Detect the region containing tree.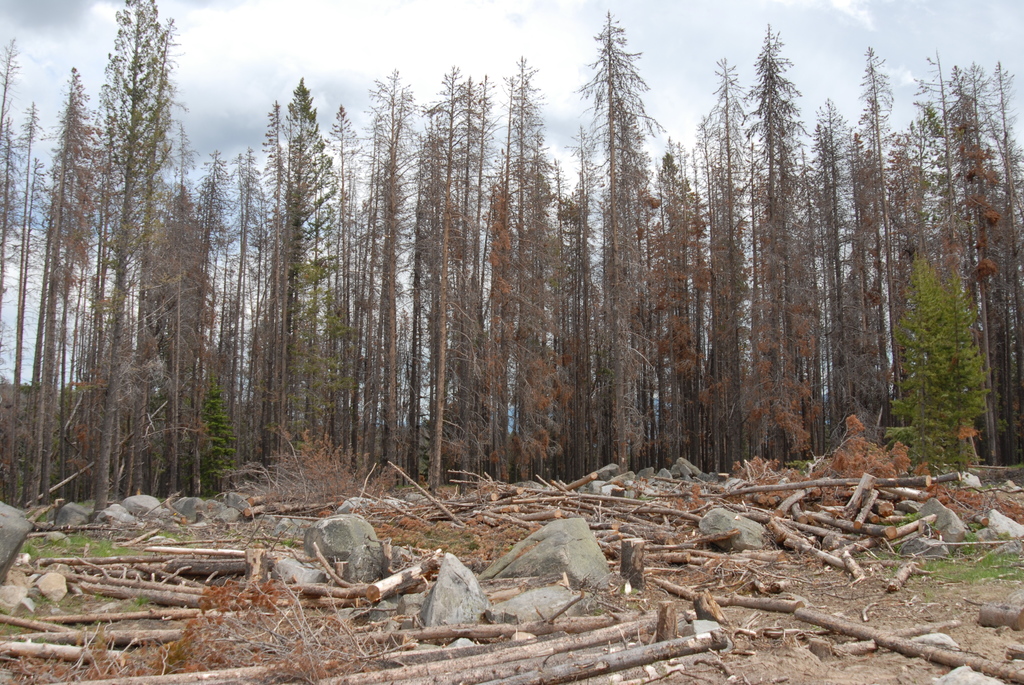
733, 13, 821, 459.
